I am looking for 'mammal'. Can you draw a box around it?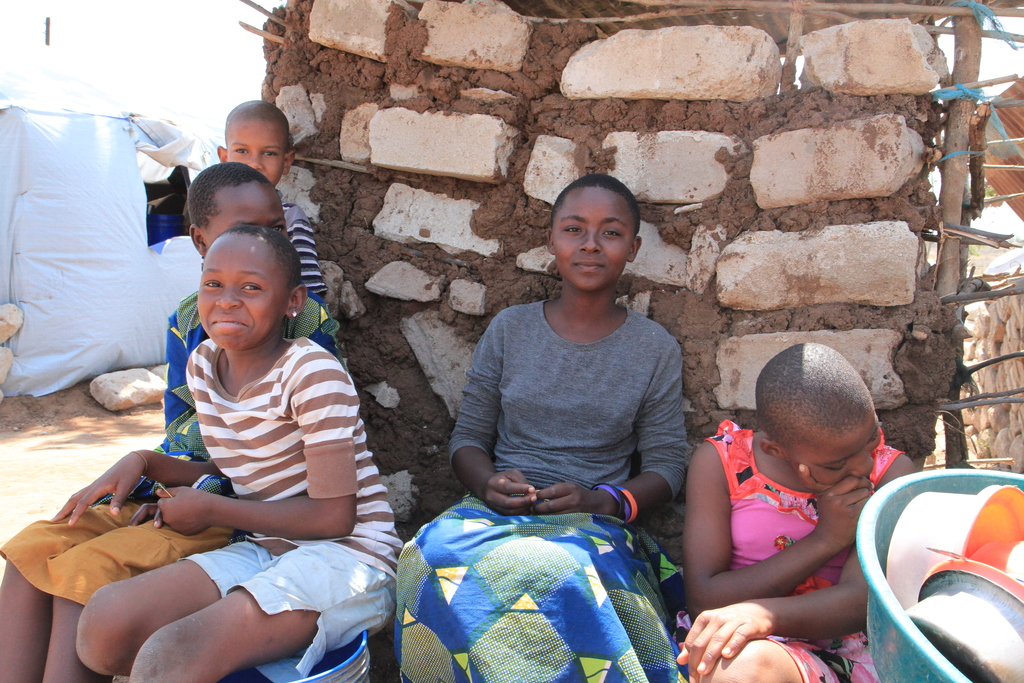
Sure, the bounding box is l=216, t=101, r=330, b=299.
